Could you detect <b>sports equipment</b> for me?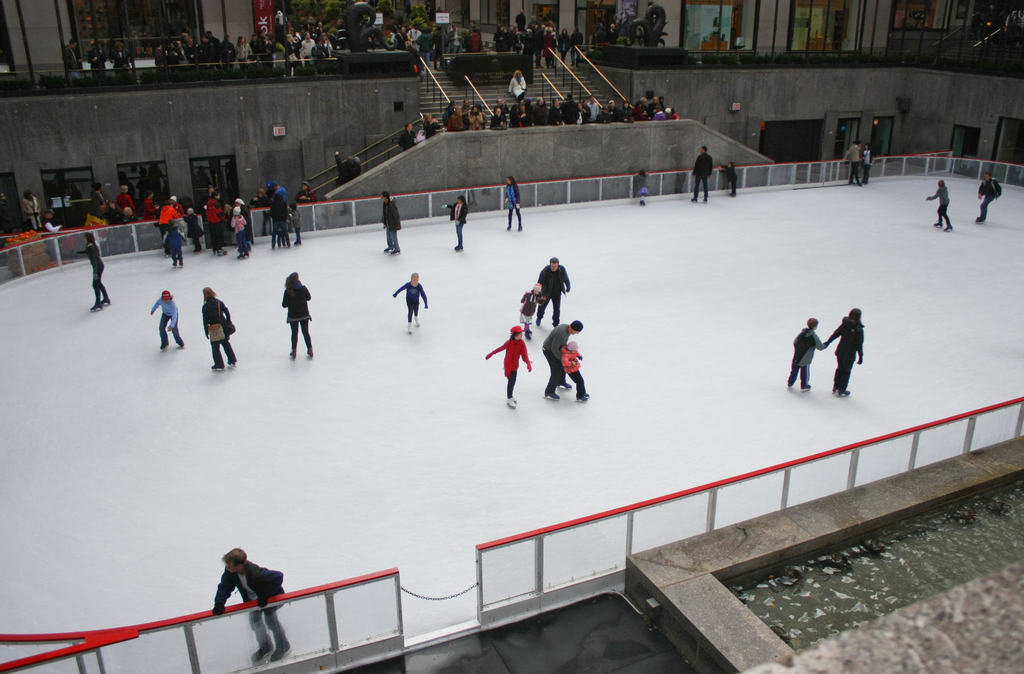
Detection result: bbox=[701, 197, 708, 206].
